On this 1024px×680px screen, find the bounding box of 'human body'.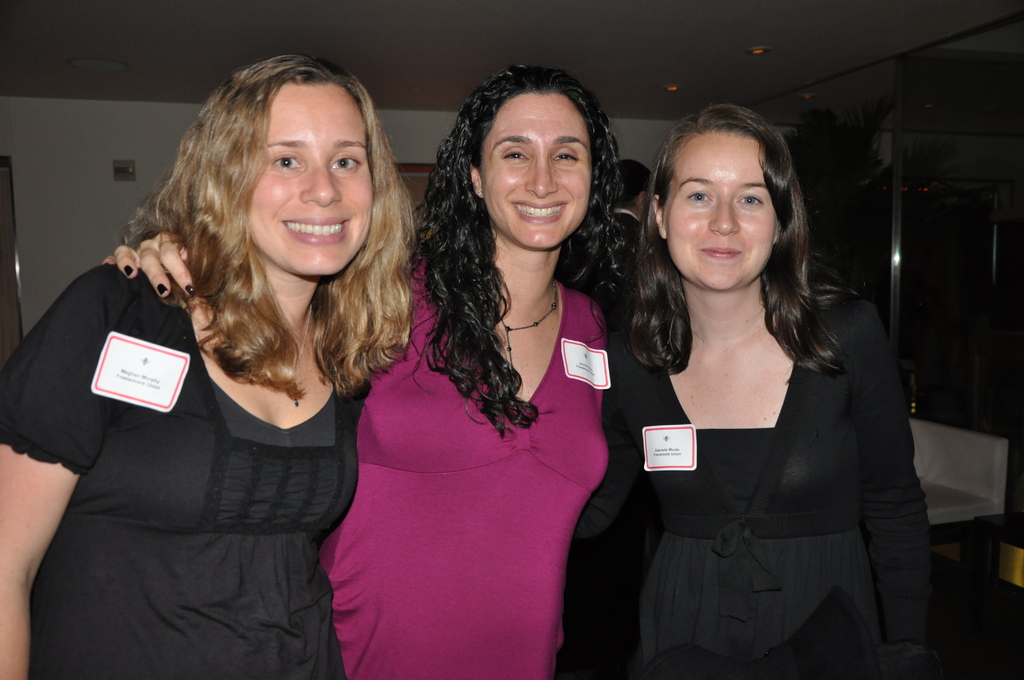
Bounding box: 614,102,931,679.
